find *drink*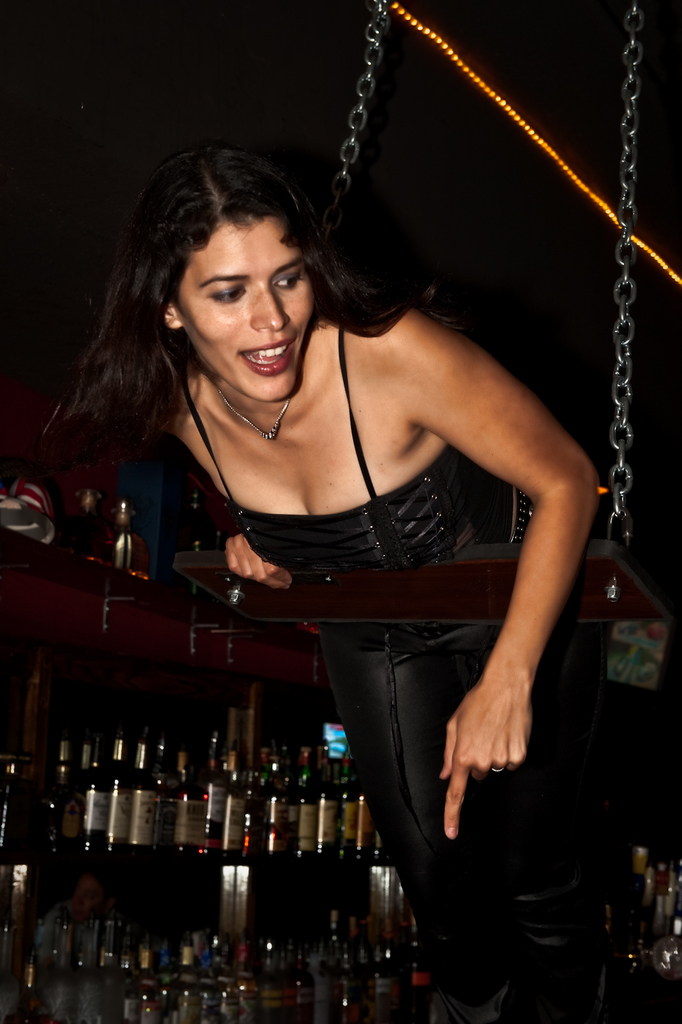
[354, 919, 372, 983]
